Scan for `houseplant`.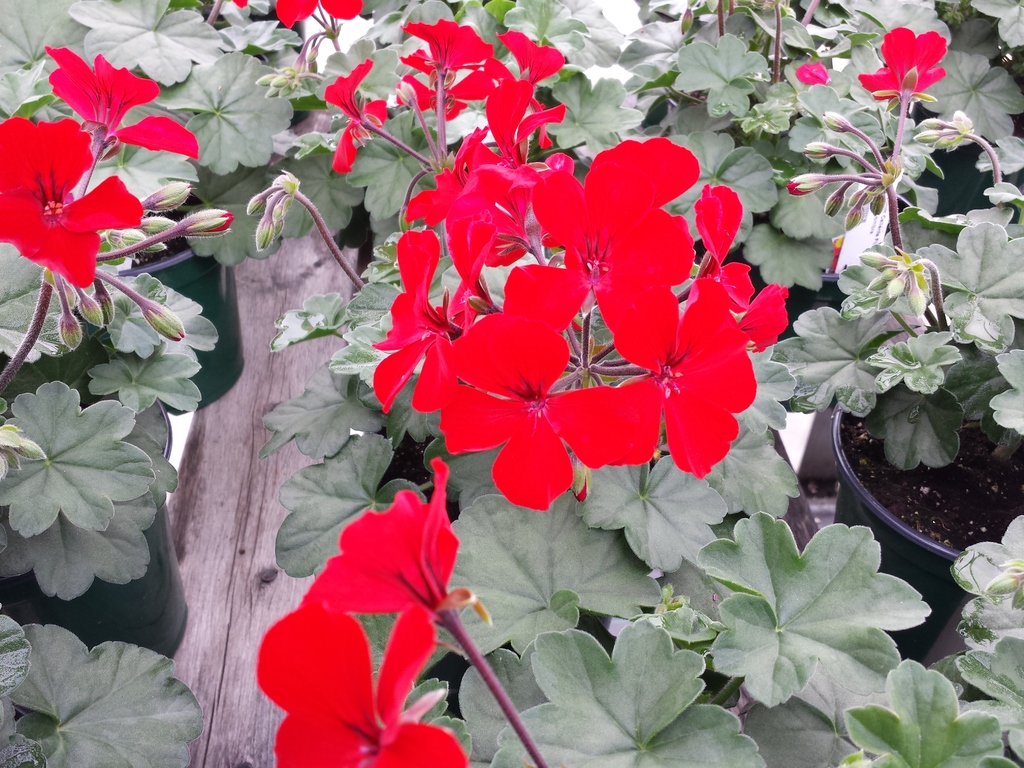
Scan result: pyautogui.locateOnScreen(280, 0, 753, 455).
